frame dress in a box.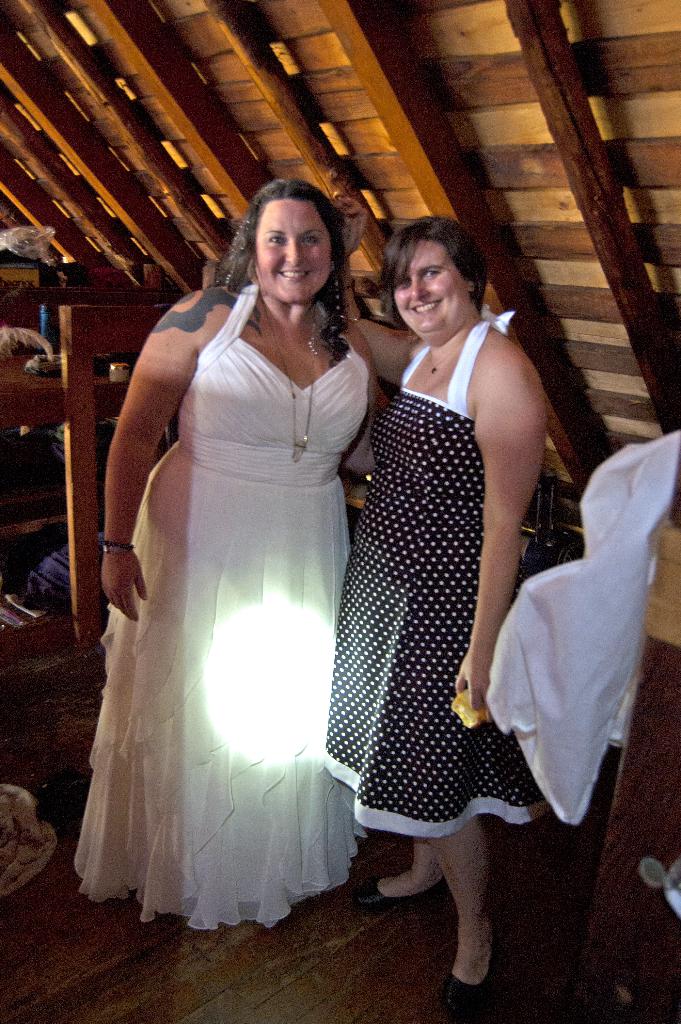
322, 314, 558, 854.
